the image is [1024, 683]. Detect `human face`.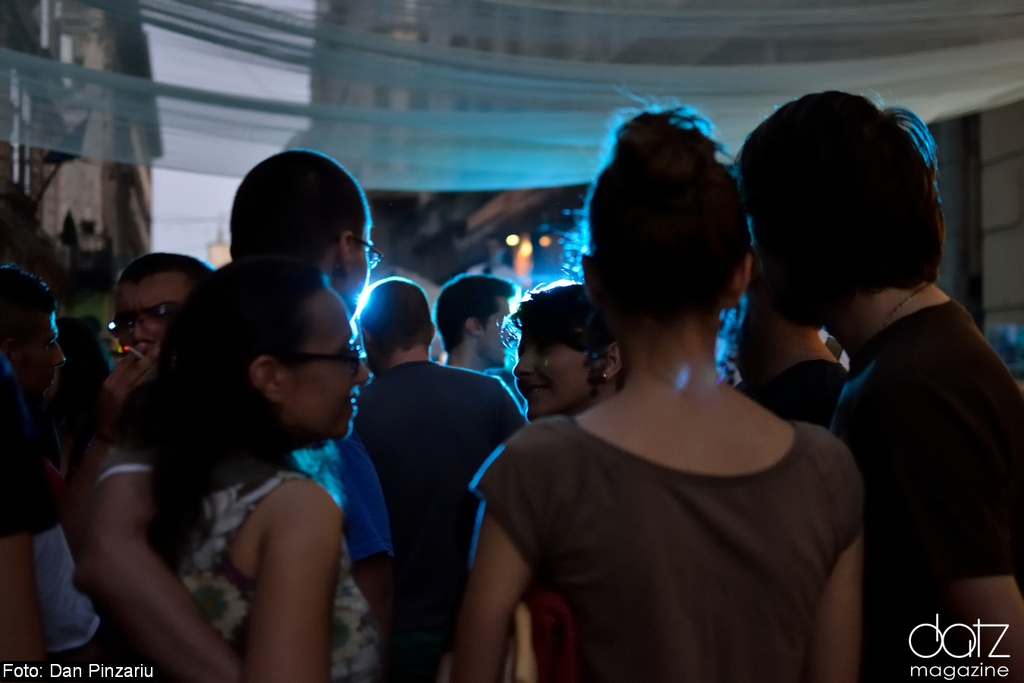
Detection: region(288, 282, 367, 454).
